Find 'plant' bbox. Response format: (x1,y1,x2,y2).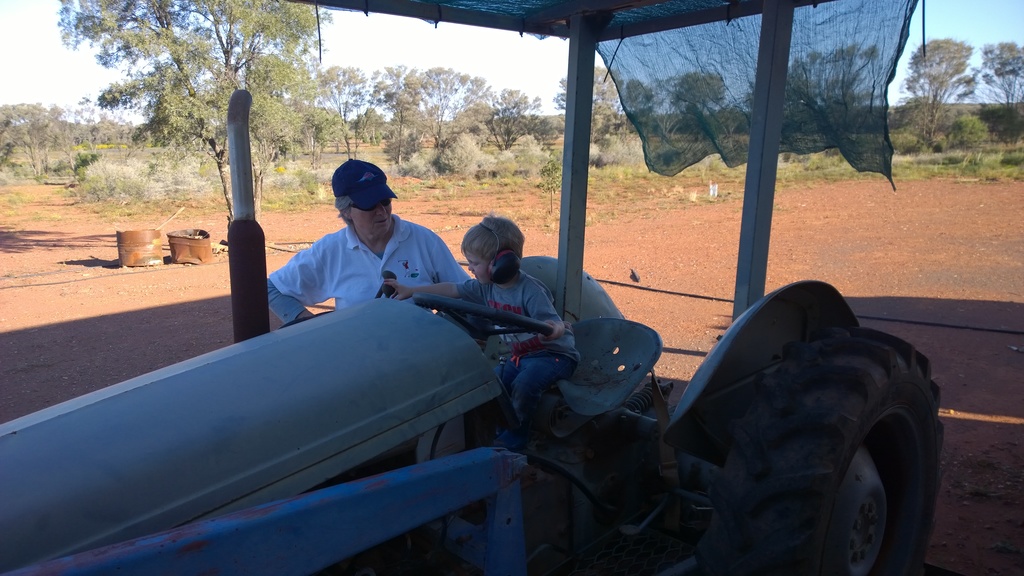
(538,154,562,215).
